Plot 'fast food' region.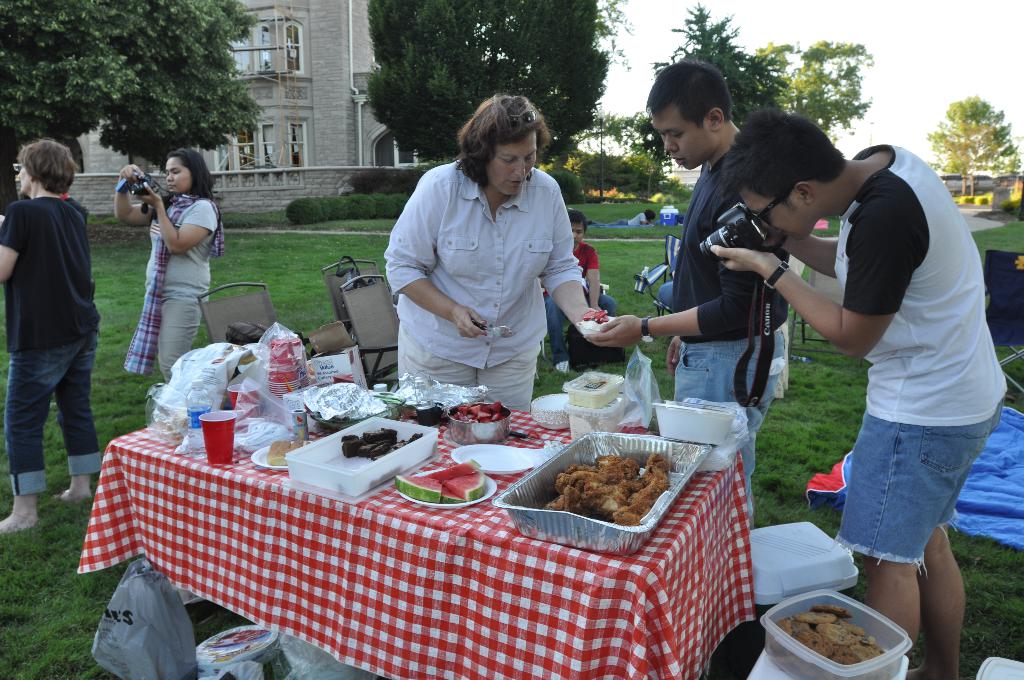
Plotted at [552, 448, 666, 522].
